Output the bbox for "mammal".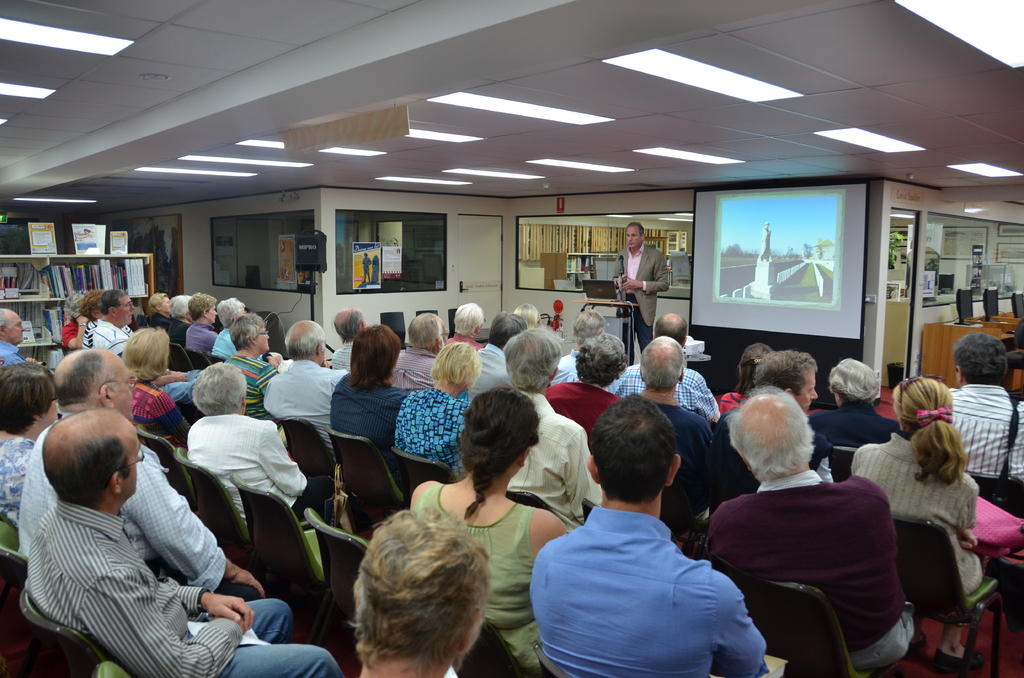
left=561, top=311, right=607, bottom=376.
